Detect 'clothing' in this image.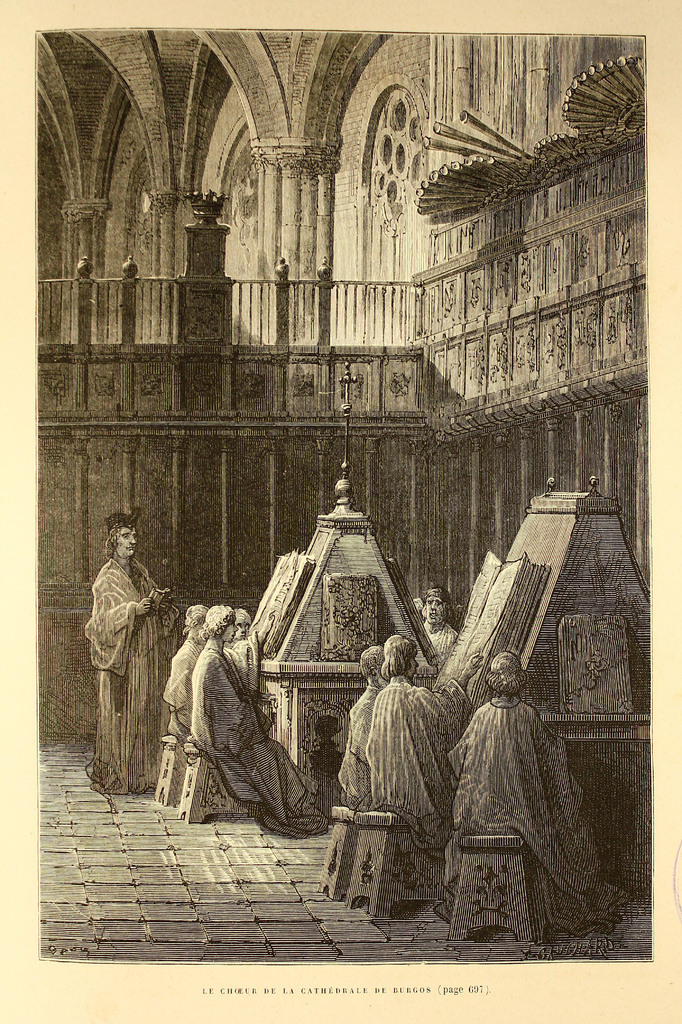
Detection: rect(184, 641, 317, 826).
